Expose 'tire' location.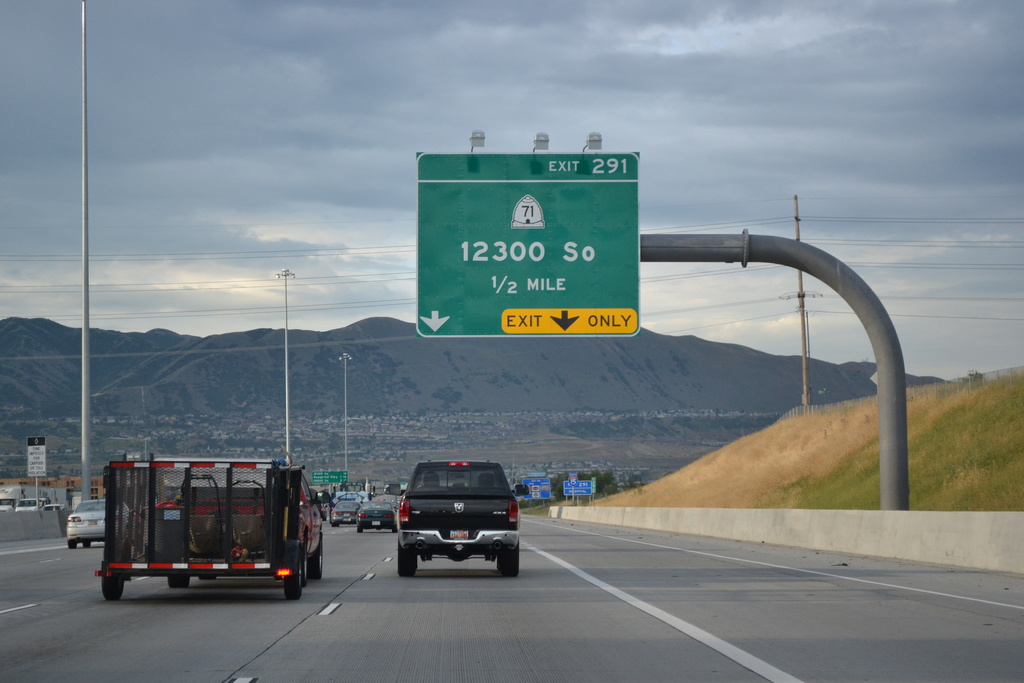
Exposed at [395,541,419,579].
